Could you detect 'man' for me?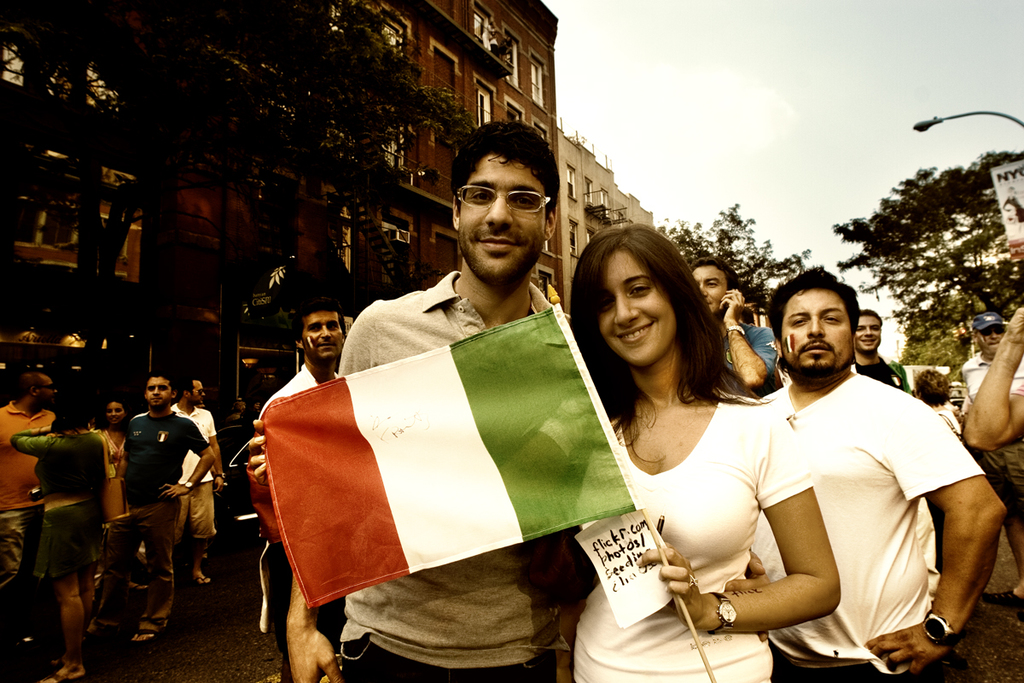
Detection result: select_region(163, 380, 225, 582).
